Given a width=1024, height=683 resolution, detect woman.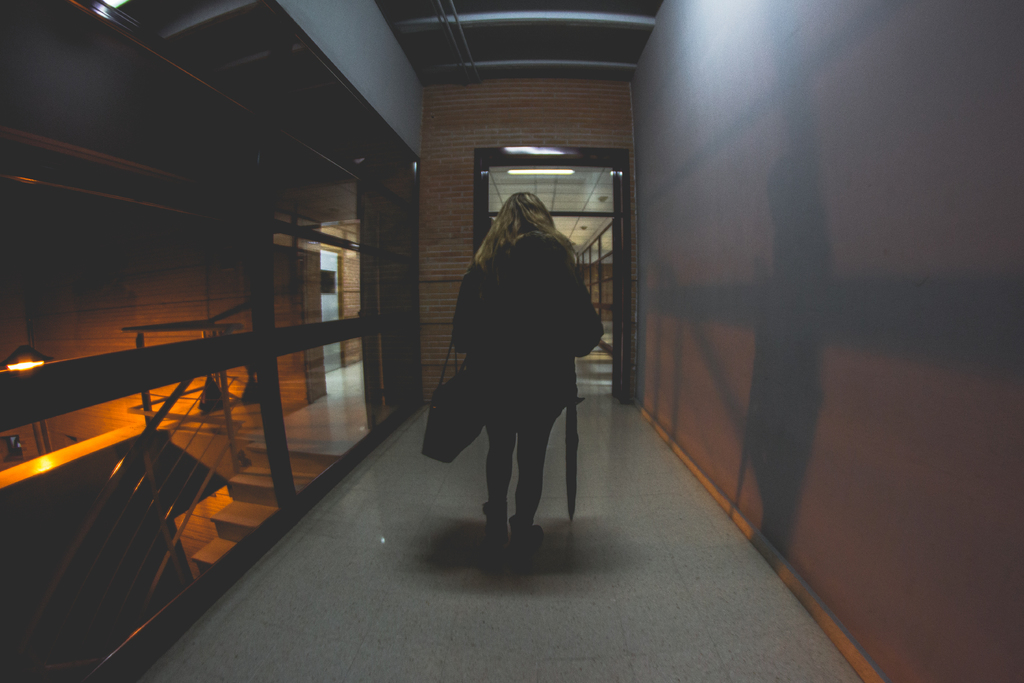
left=422, top=165, right=604, bottom=568.
